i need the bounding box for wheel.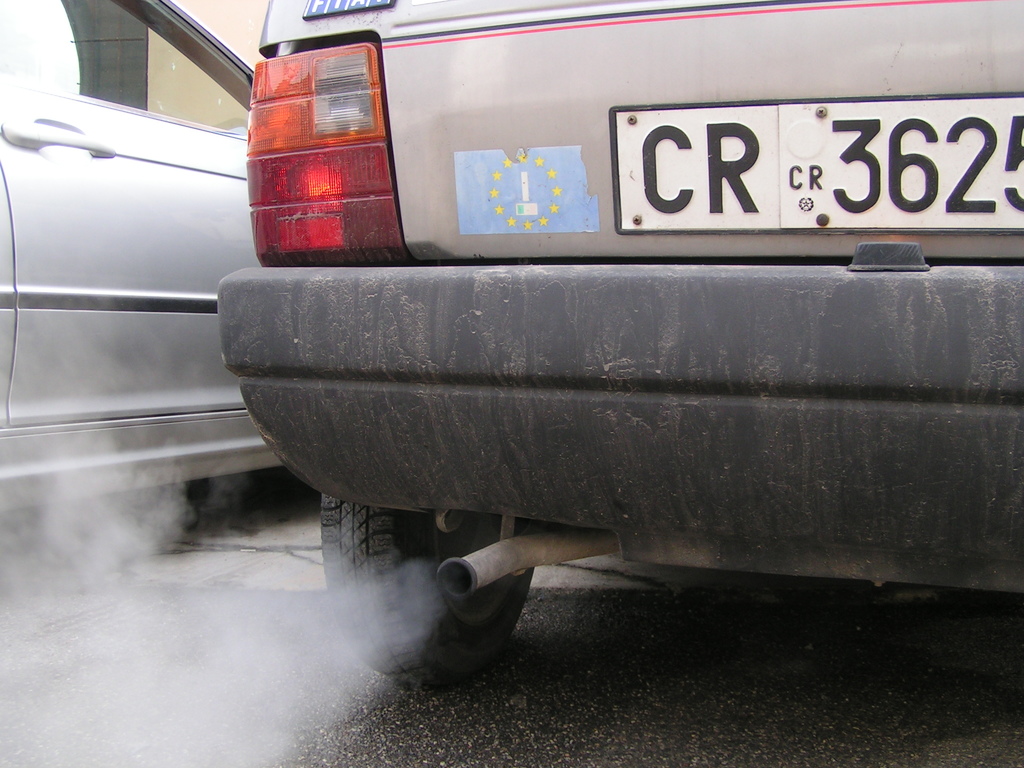
Here it is: pyautogui.locateOnScreen(319, 494, 538, 689).
